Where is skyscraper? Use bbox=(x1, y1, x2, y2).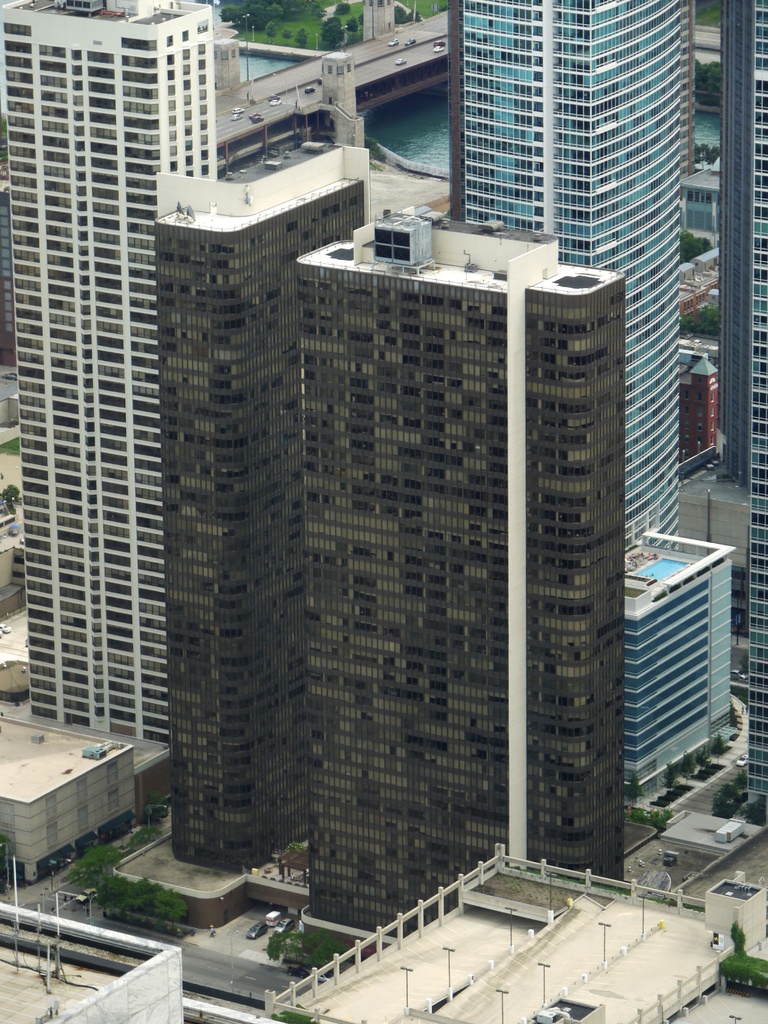
bbox=(104, 87, 400, 881).
